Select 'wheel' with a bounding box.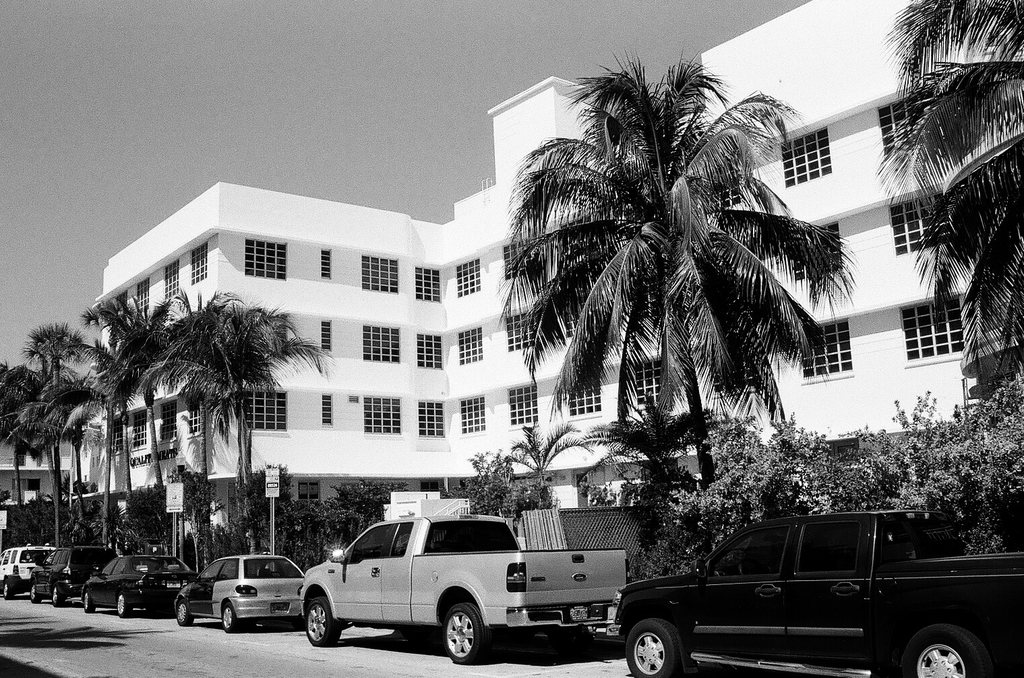
904/625/991/676.
